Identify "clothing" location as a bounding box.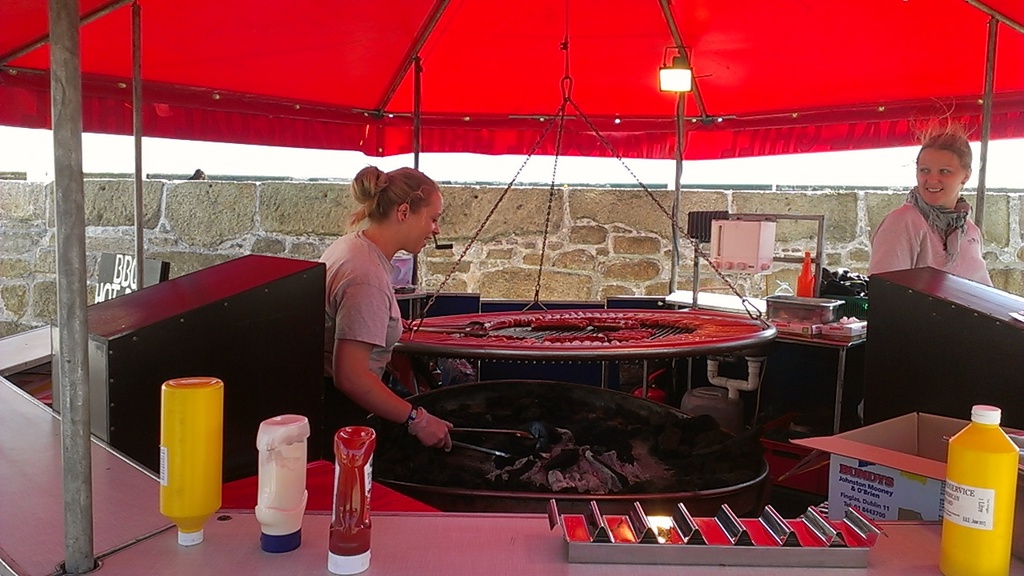
x1=318, y1=229, x2=403, y2=390.
